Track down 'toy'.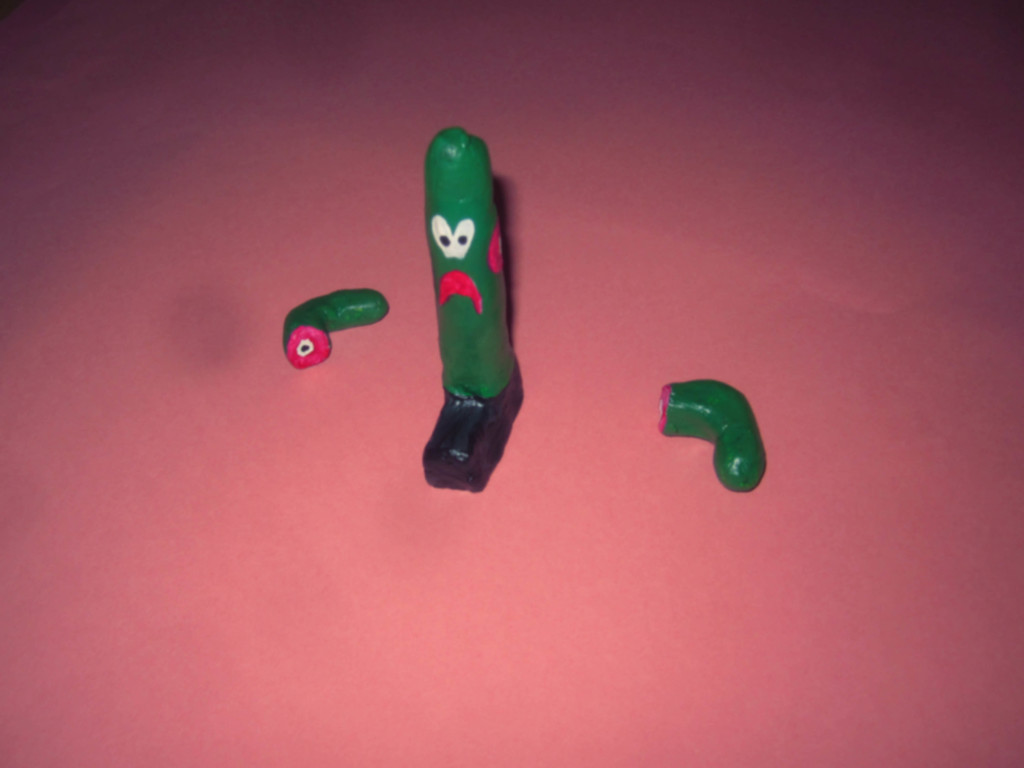
Tracked to crop(405, 119, 527, 476).
